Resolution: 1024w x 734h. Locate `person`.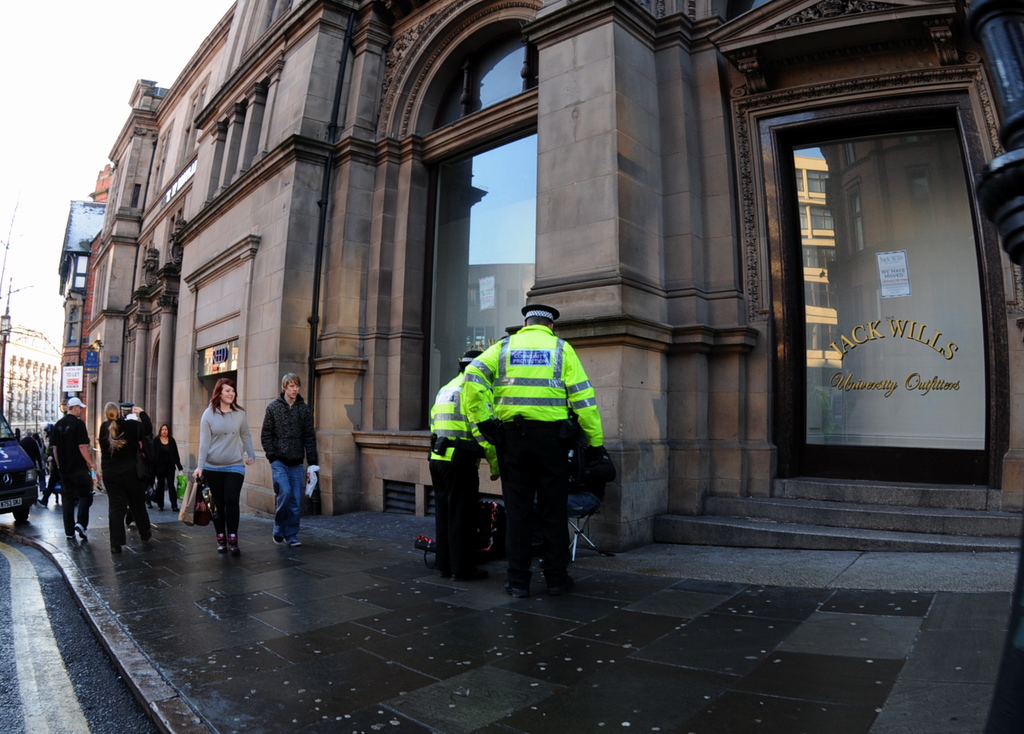
<bbox>107, 410, 161, 559</bbox>.
